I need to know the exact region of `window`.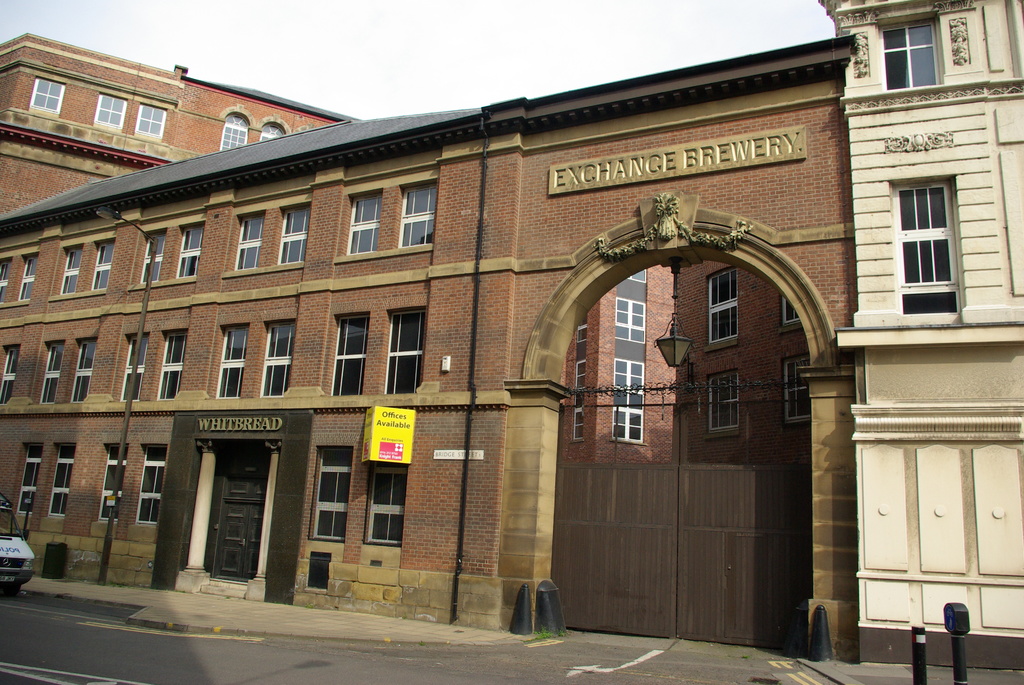
Region: [x1=246, y1=216, x2=265, y2=262].
